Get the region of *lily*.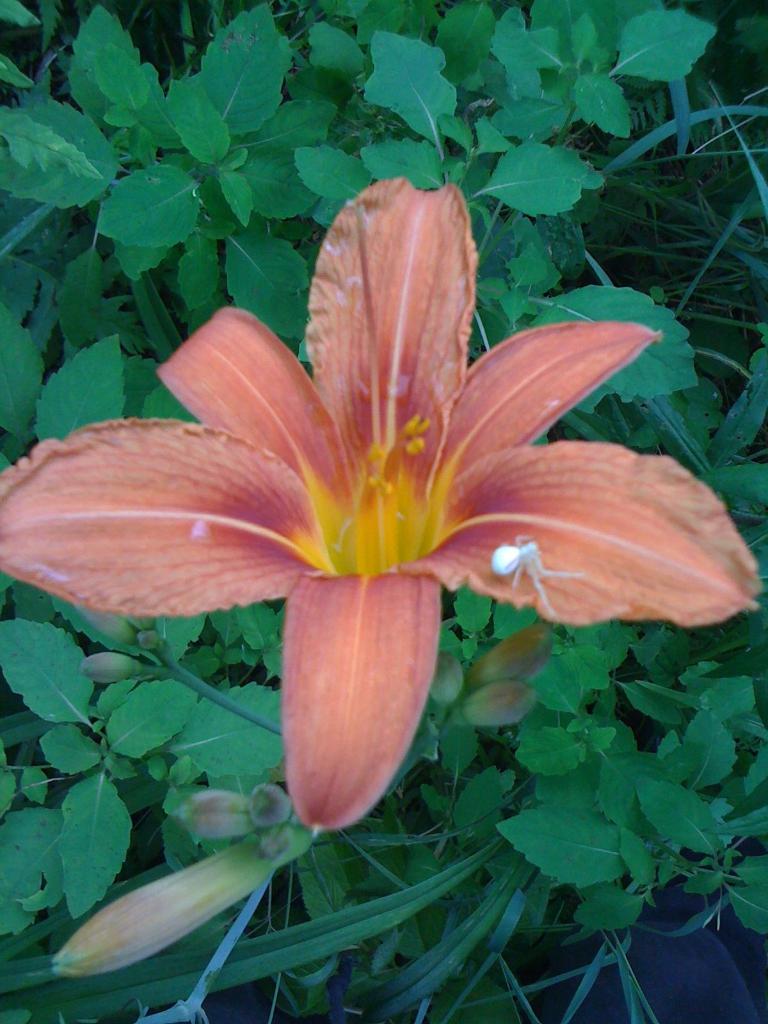
<box>0,173,767,834</box>.
